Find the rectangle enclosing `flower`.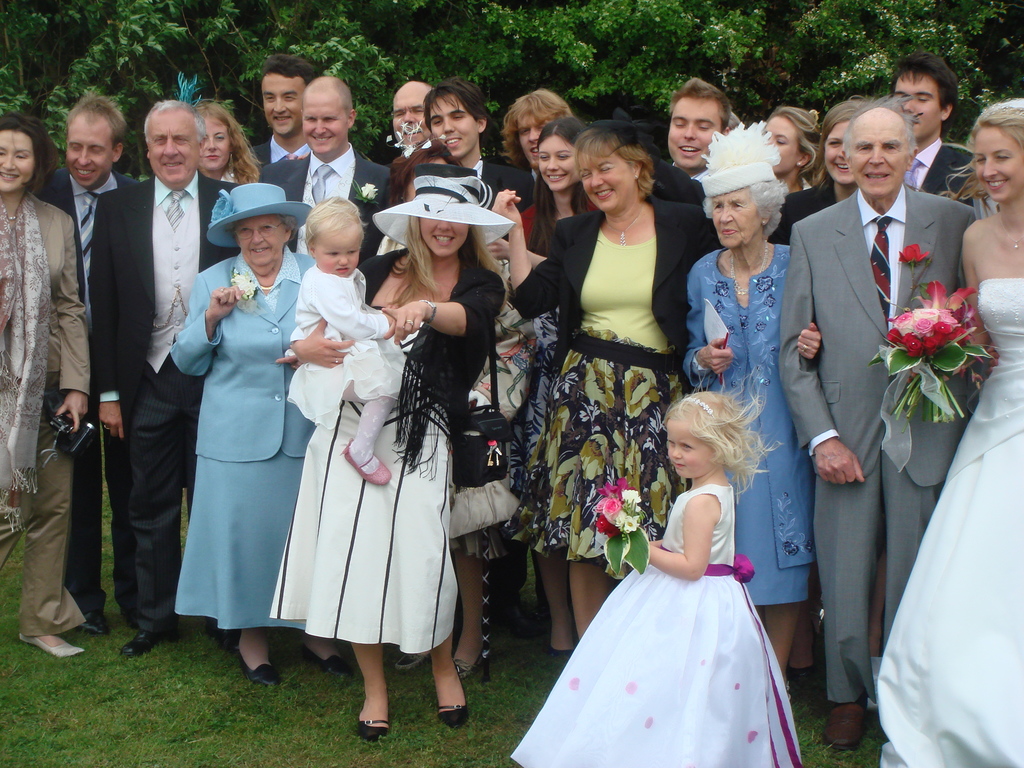
<bbox>231, 273, 258, 301</bbox>.
